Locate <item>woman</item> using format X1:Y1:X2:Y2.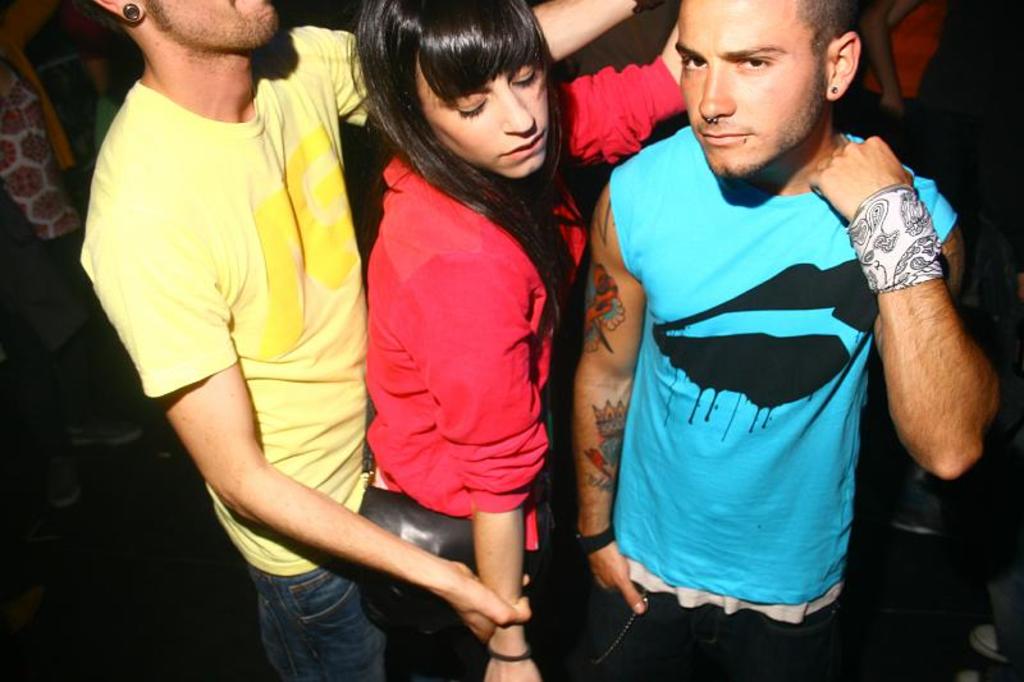
343:0:682:681.
